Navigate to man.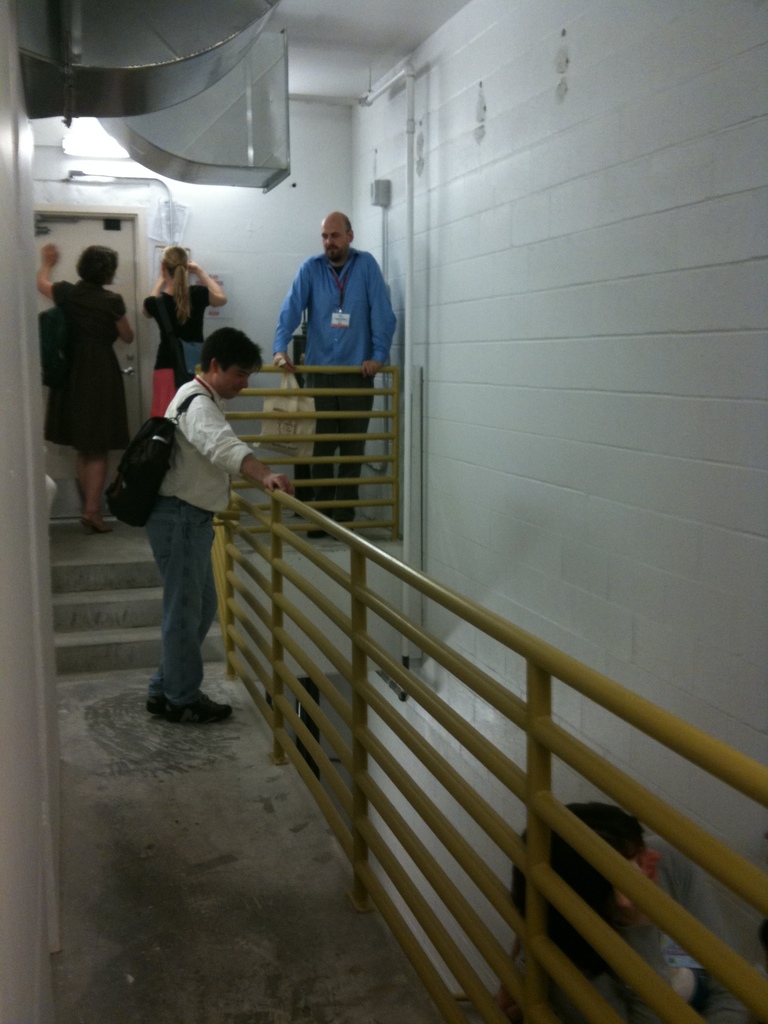
Navigation target: box(111, 307, 273, 728).
